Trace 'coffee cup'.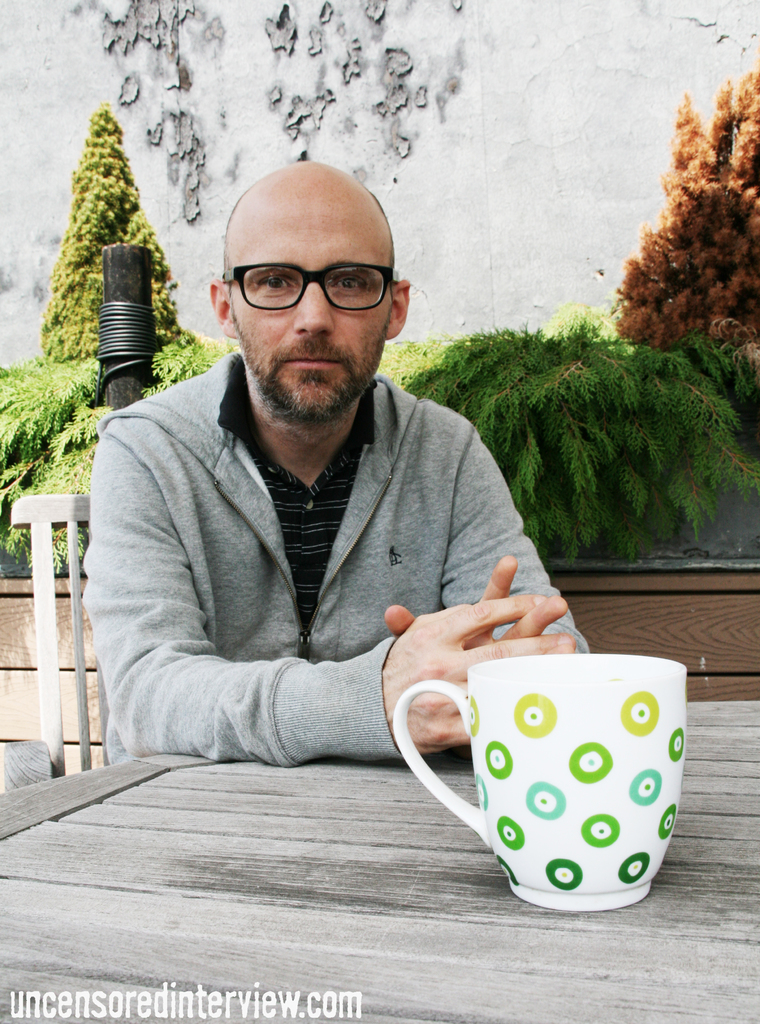
Traced to 393 645 689 918.
